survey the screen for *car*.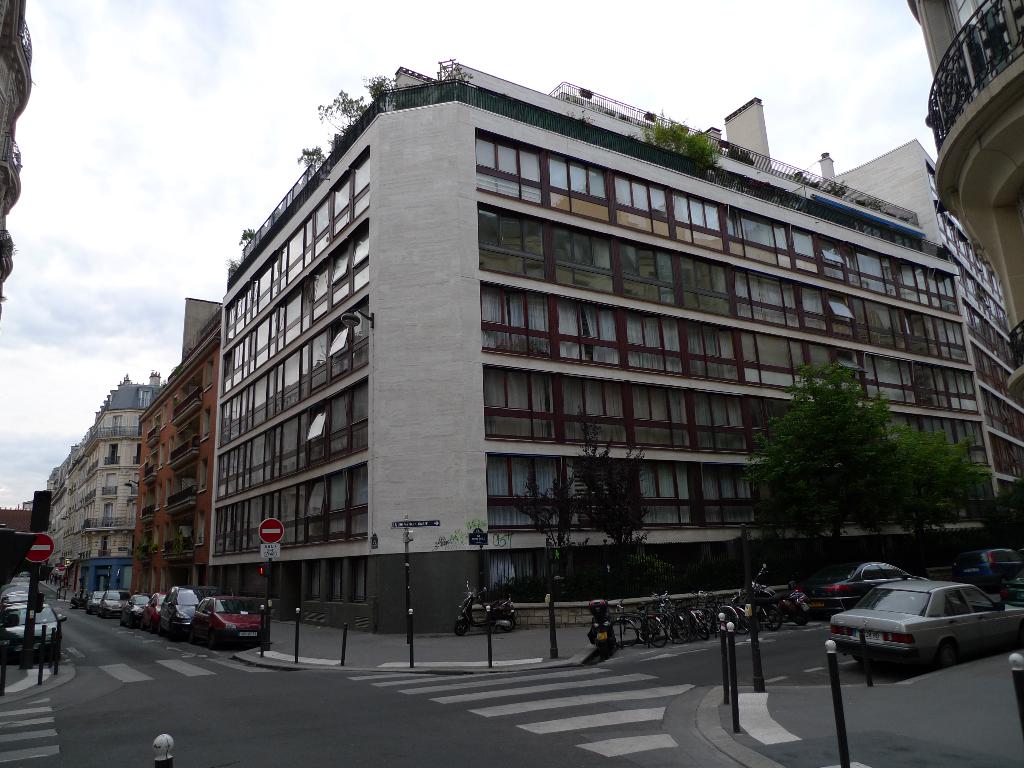
Survey found: <region>831, 582, 1023, 669</region>.
